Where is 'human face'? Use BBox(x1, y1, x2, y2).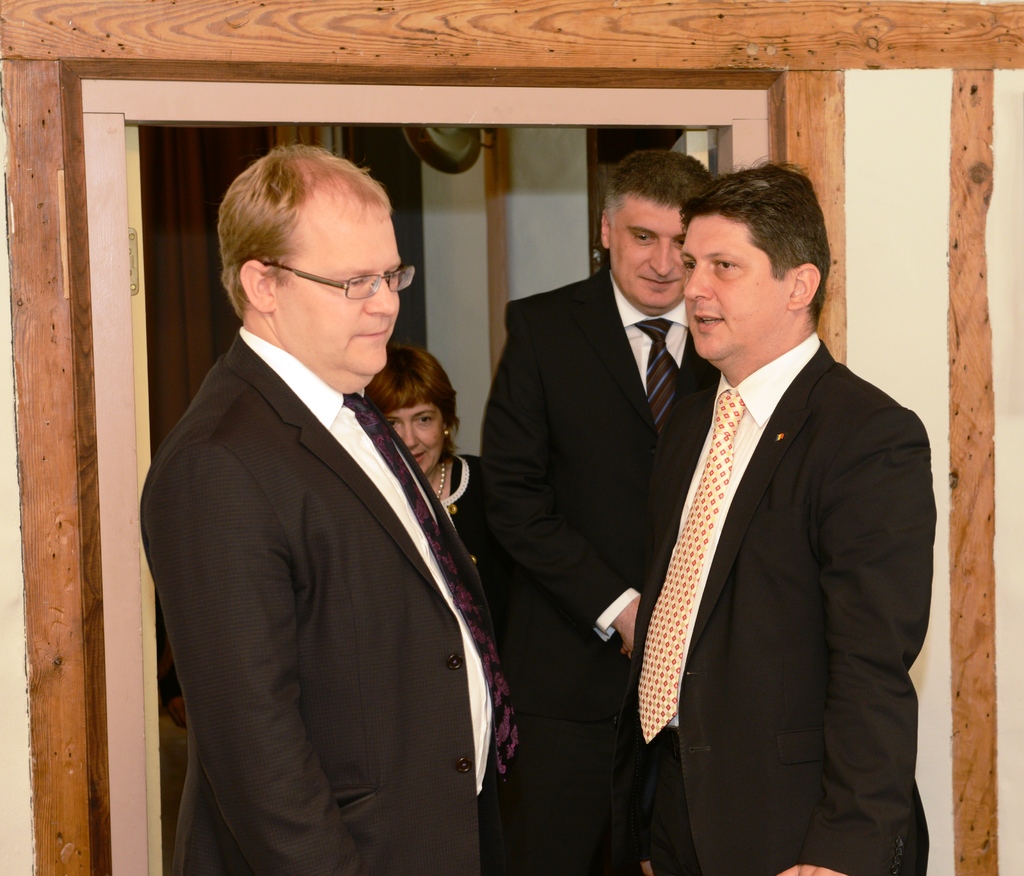
BBox(384, 401, 442, 471).
